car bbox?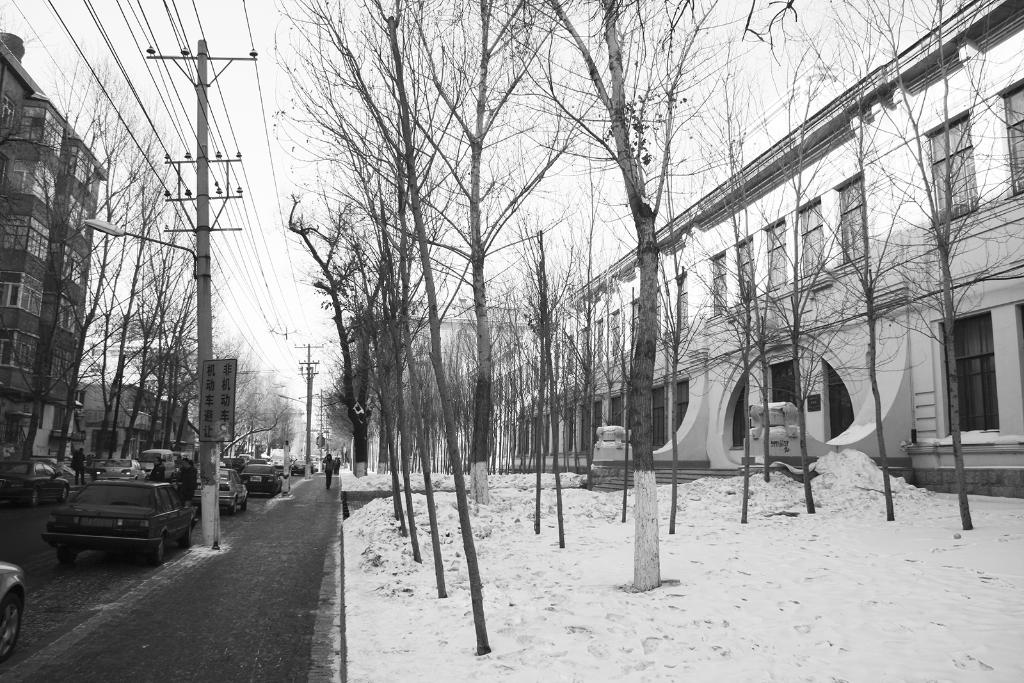
{"x1": 0, "y1": 560, "x2": 25, "y2": 663}
